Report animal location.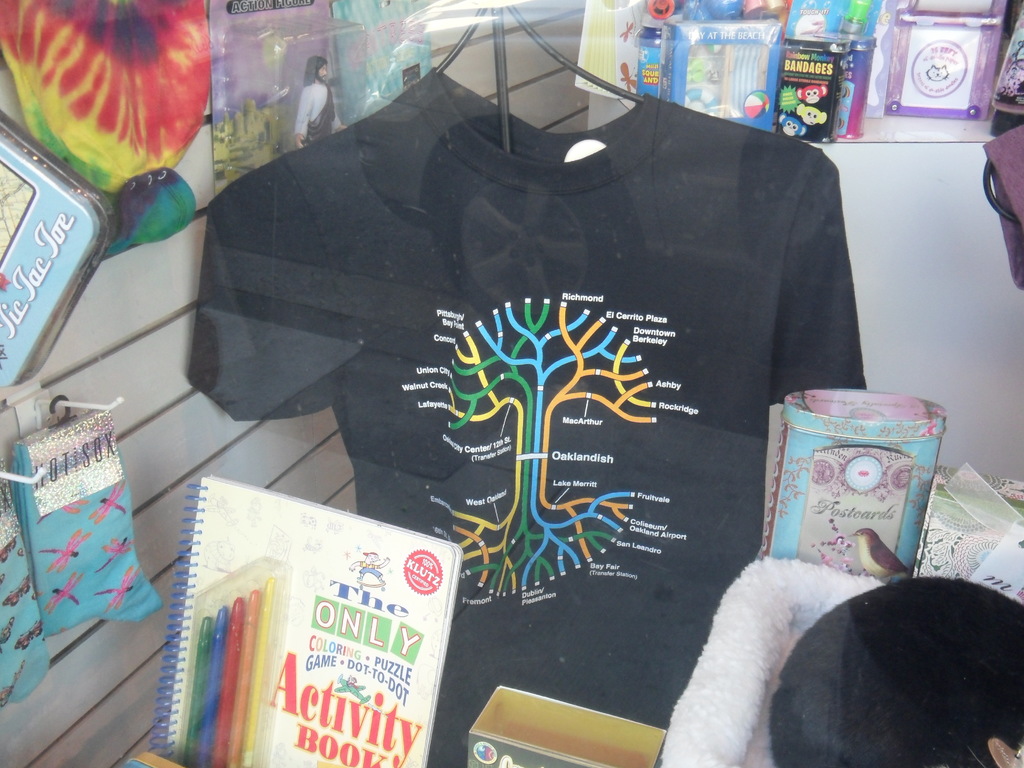
Report: select_region(794, 85, 827, 109).
